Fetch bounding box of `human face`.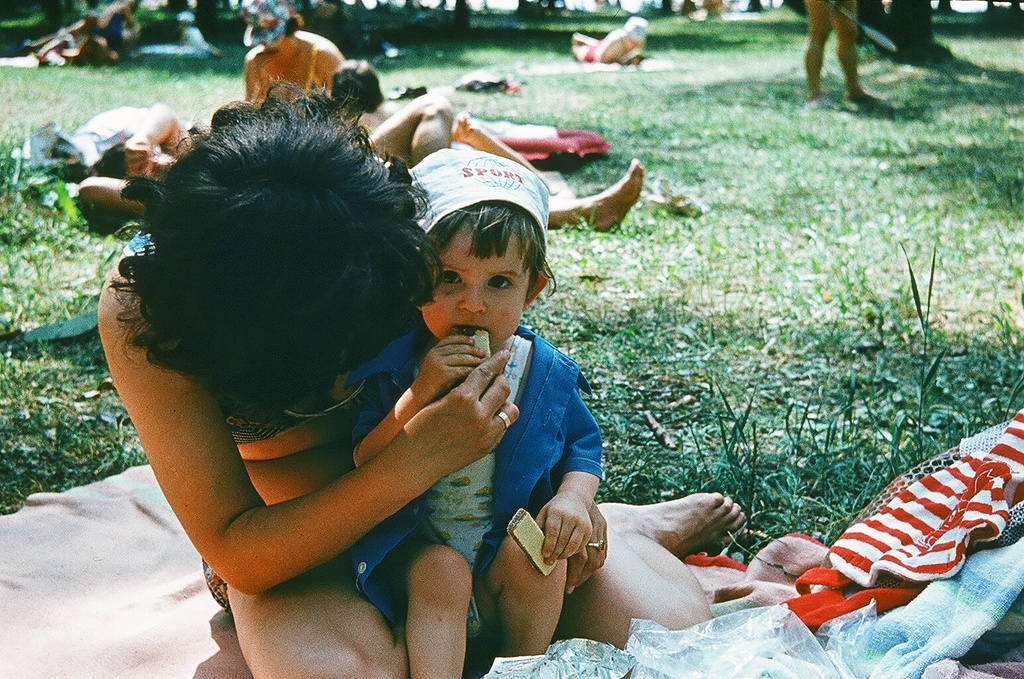
Bbox: select_region(420, 219, 528, 351).
